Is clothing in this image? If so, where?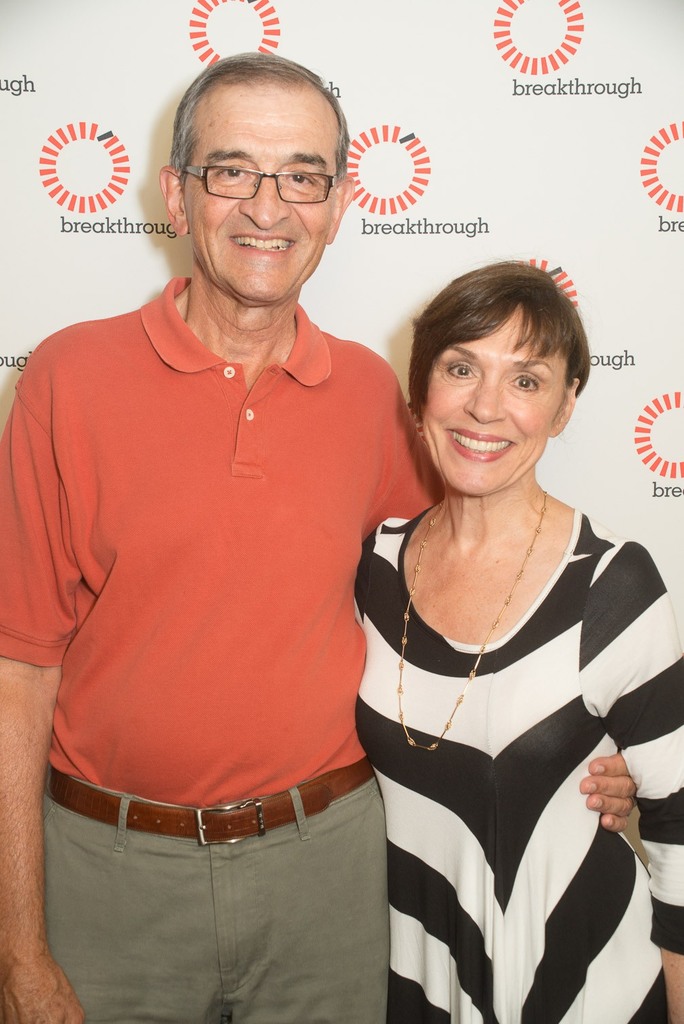
Yes, at <bbox>0, 270, 450, 1021</bbox>.
